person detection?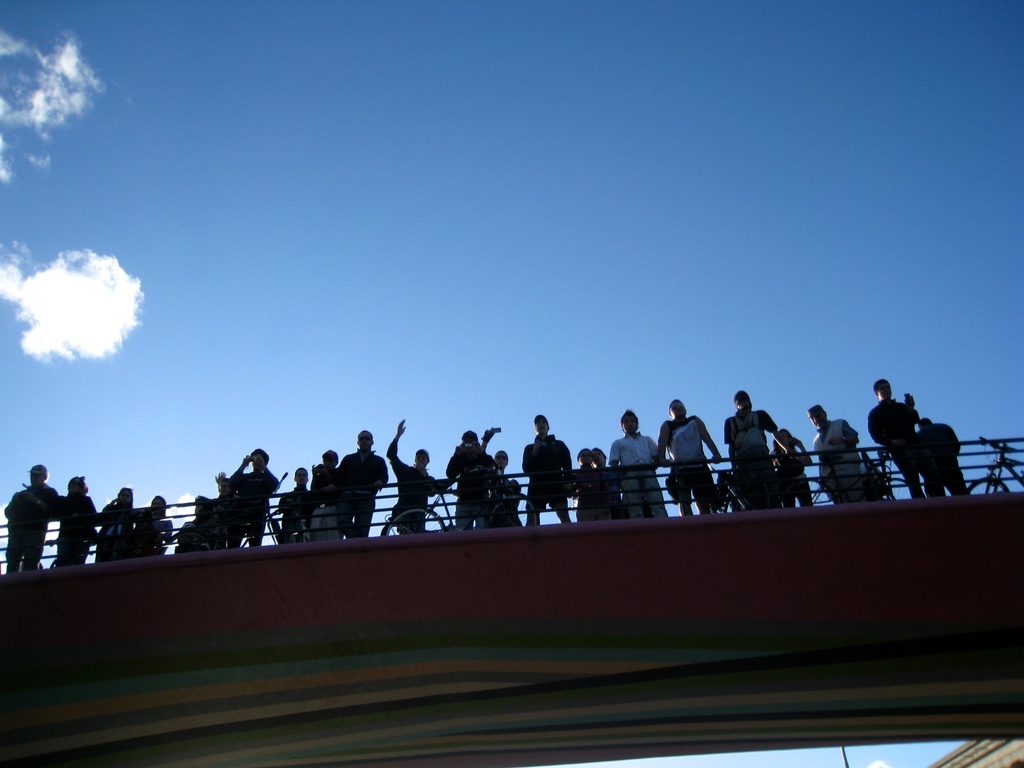
l=95, t=479, r=138, b=564
